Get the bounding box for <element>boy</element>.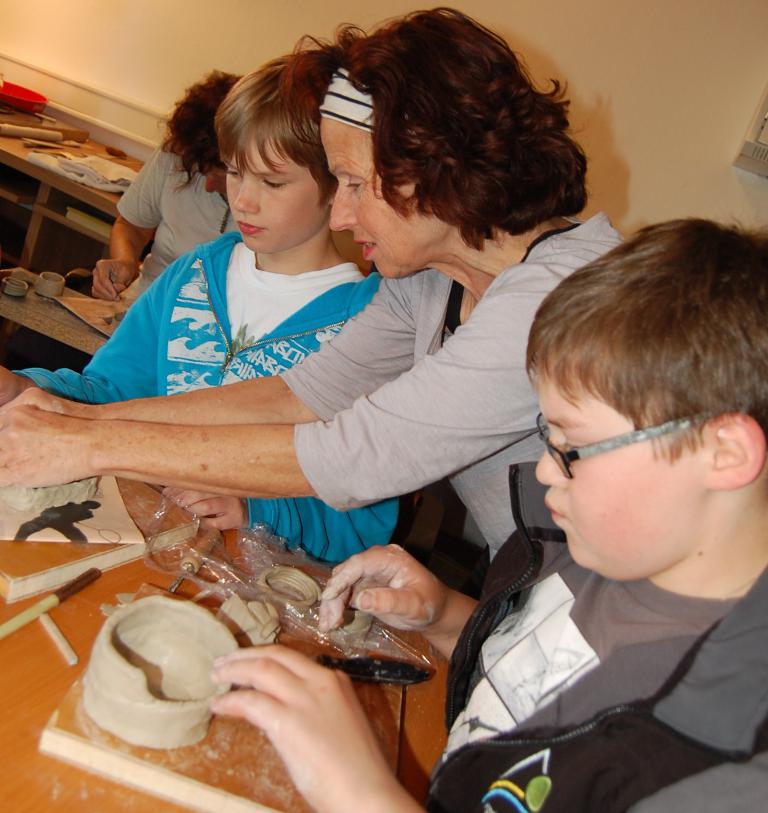
Rect(0, 52, 397, 563).
